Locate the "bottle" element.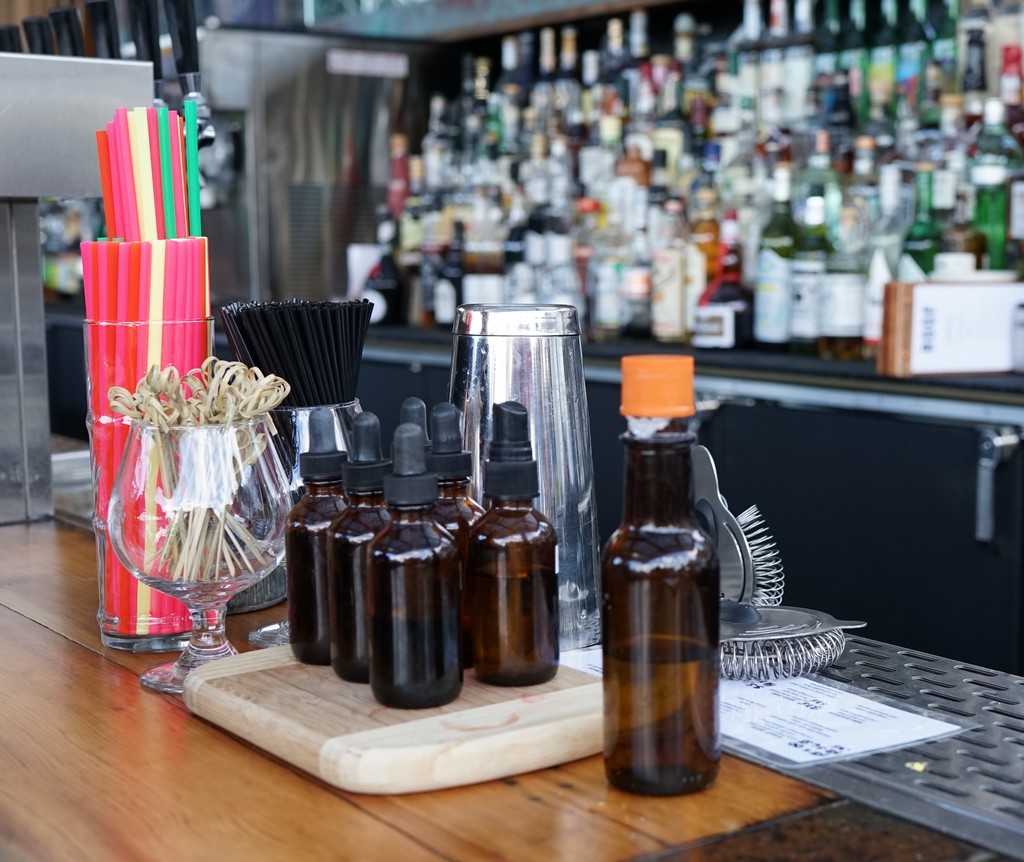
Element bbox: crop(378, 423, 474, 705).
